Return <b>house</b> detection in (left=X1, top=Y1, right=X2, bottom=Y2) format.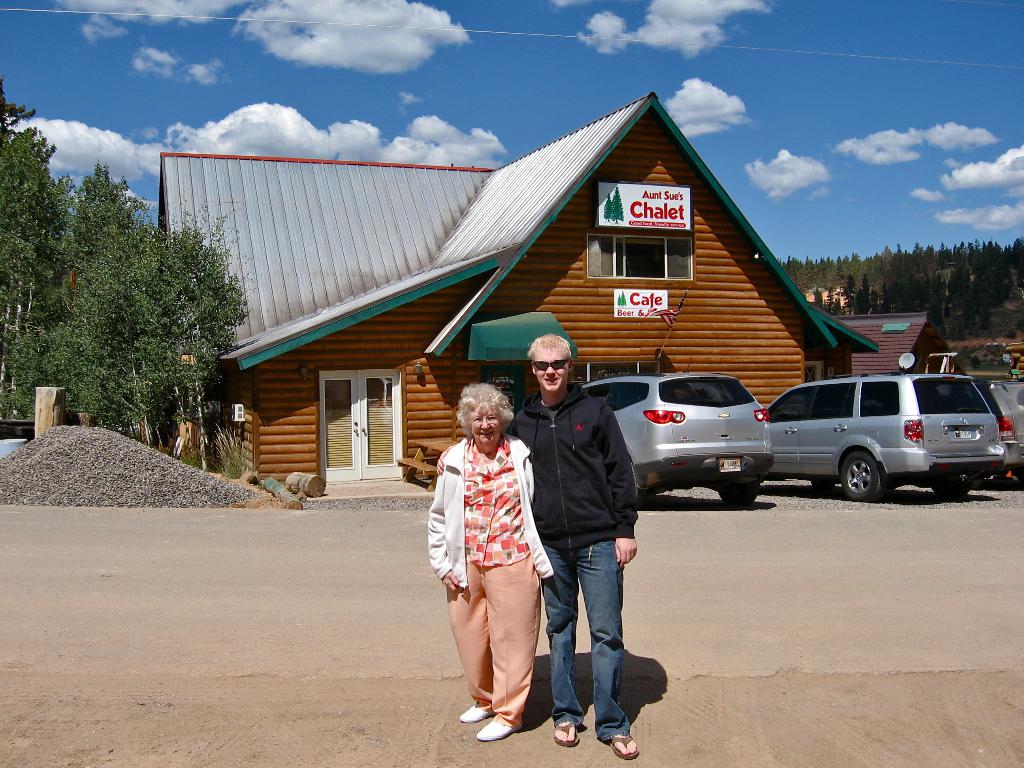
(left=828, top=308, right=968, bottom=383).
